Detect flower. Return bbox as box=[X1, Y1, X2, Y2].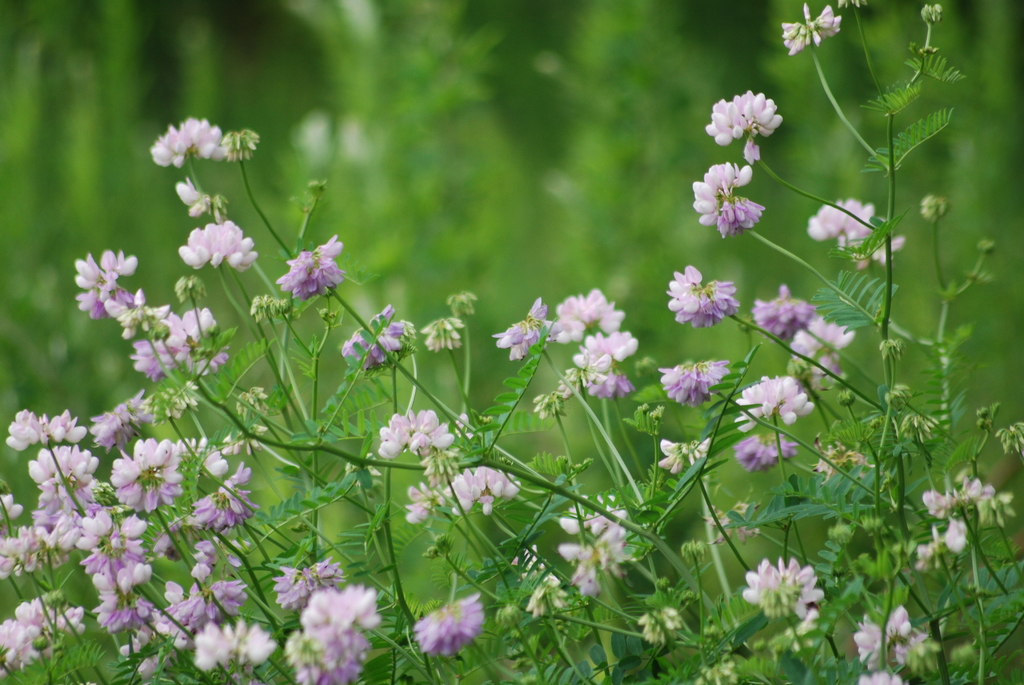
box=[785, 316, 855, 379].
